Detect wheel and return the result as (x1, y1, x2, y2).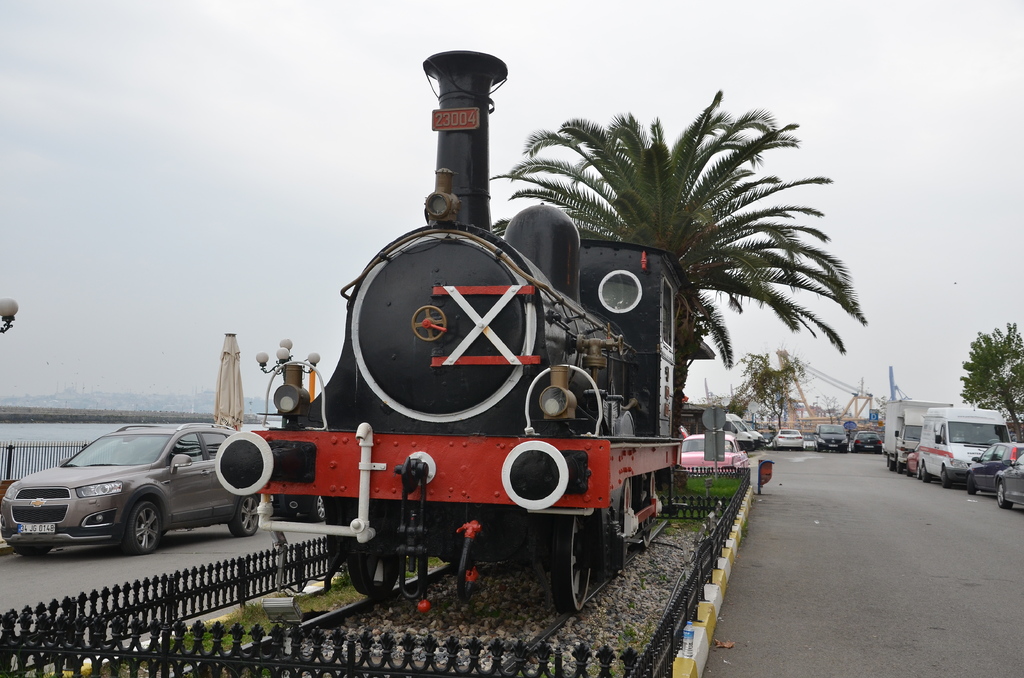
(227, 492, 264, 537).
